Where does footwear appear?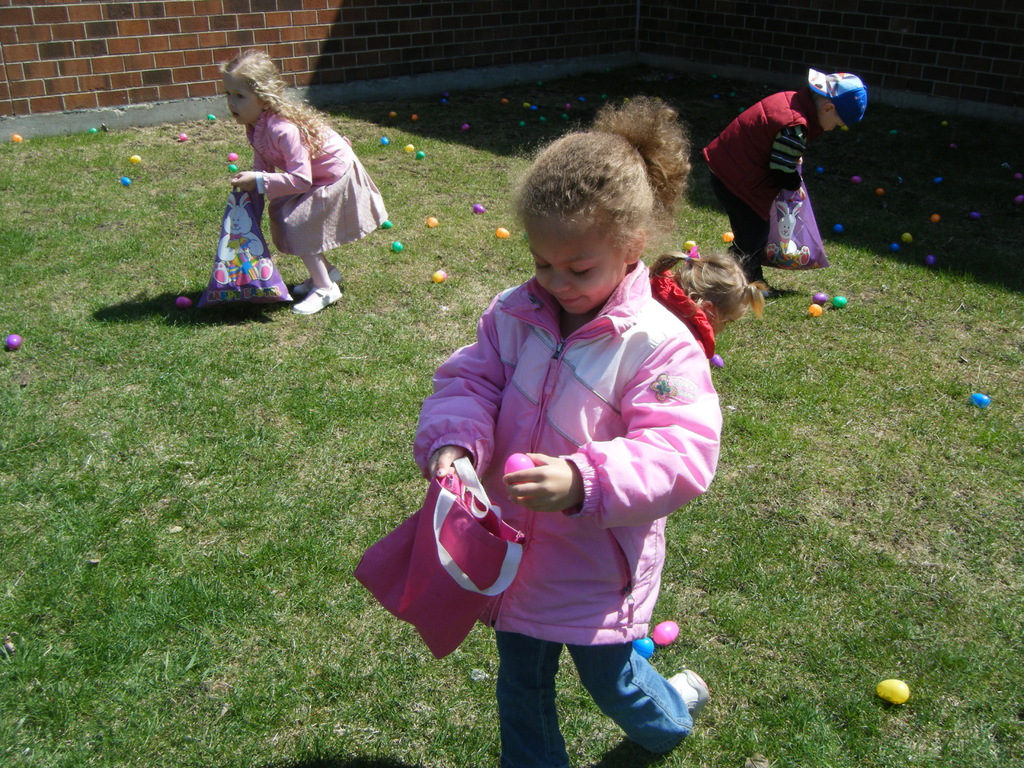
Appears at Rect(286, 290, 339, 314).
